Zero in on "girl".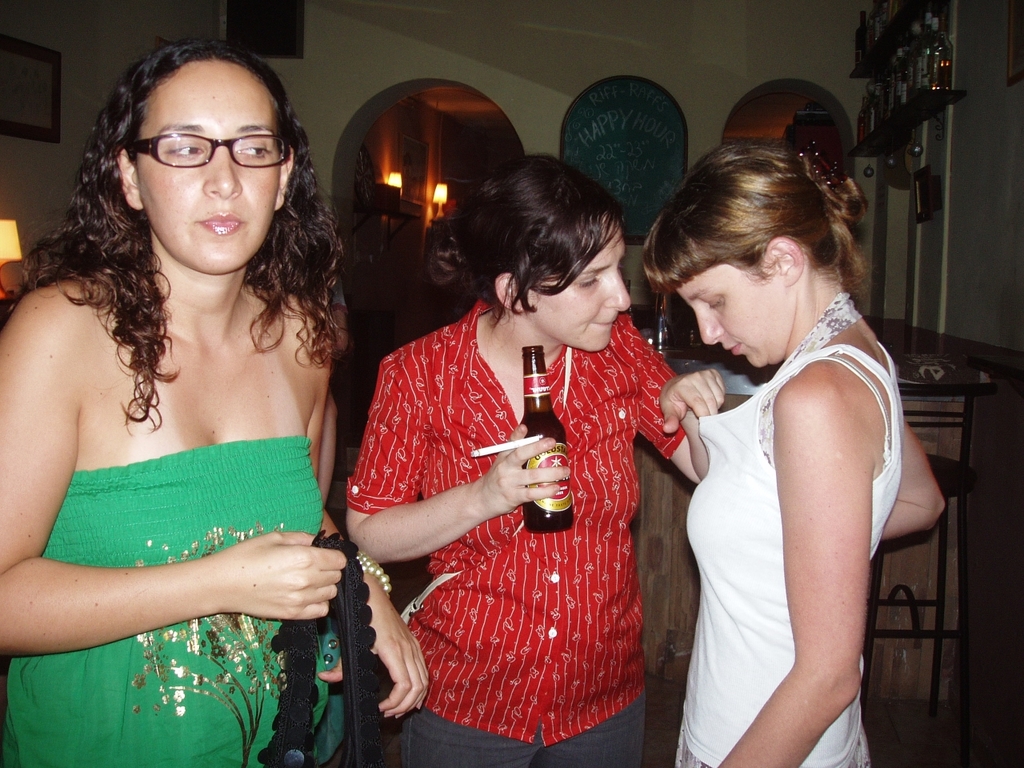
Zeroed in: select_region(0, 37, 430, 767).
